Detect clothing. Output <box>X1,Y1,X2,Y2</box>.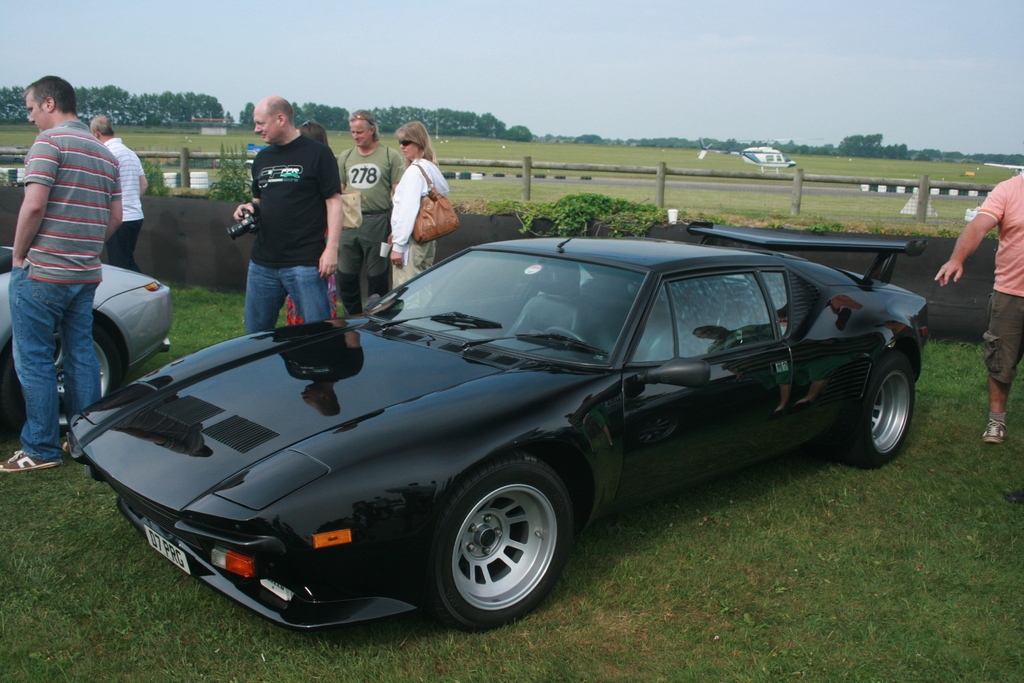
<box>387,150,453,293</box>.
